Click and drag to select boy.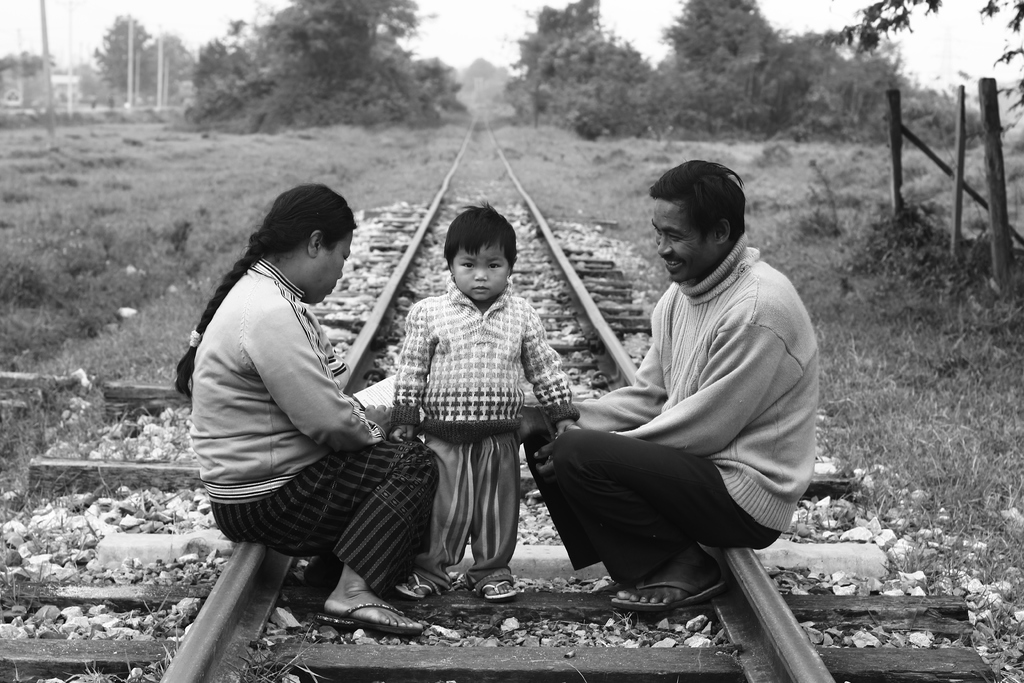
Selection: bbox=(399, 201, 571, 553).
